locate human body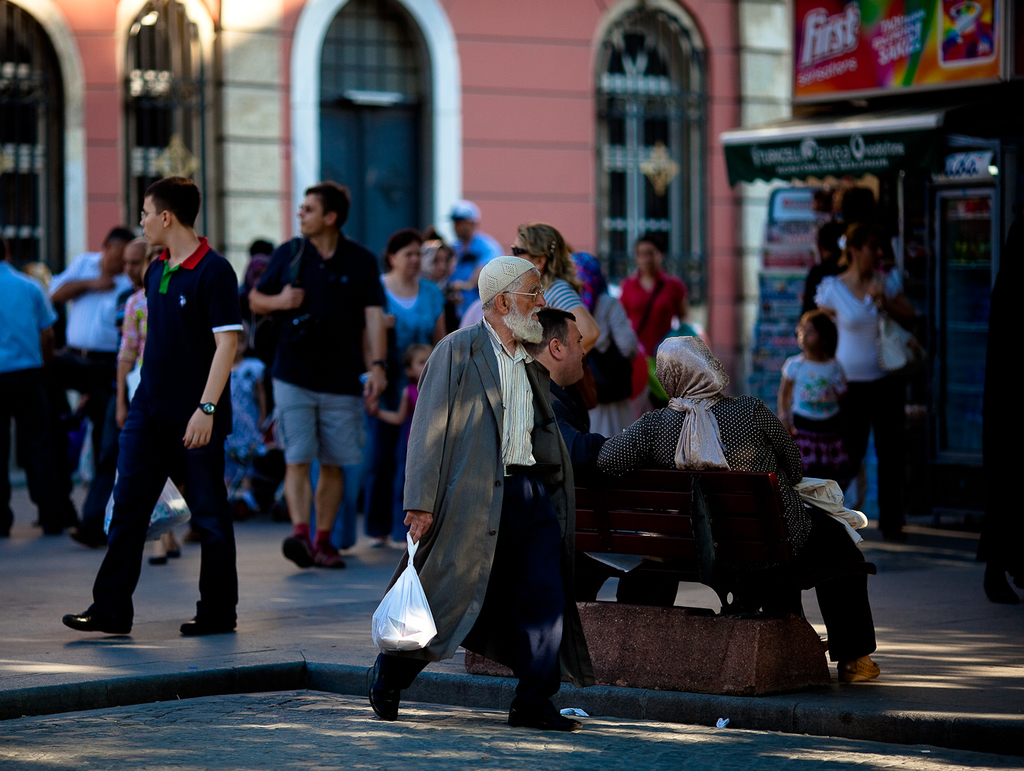
[360, 247, 588, 730]
